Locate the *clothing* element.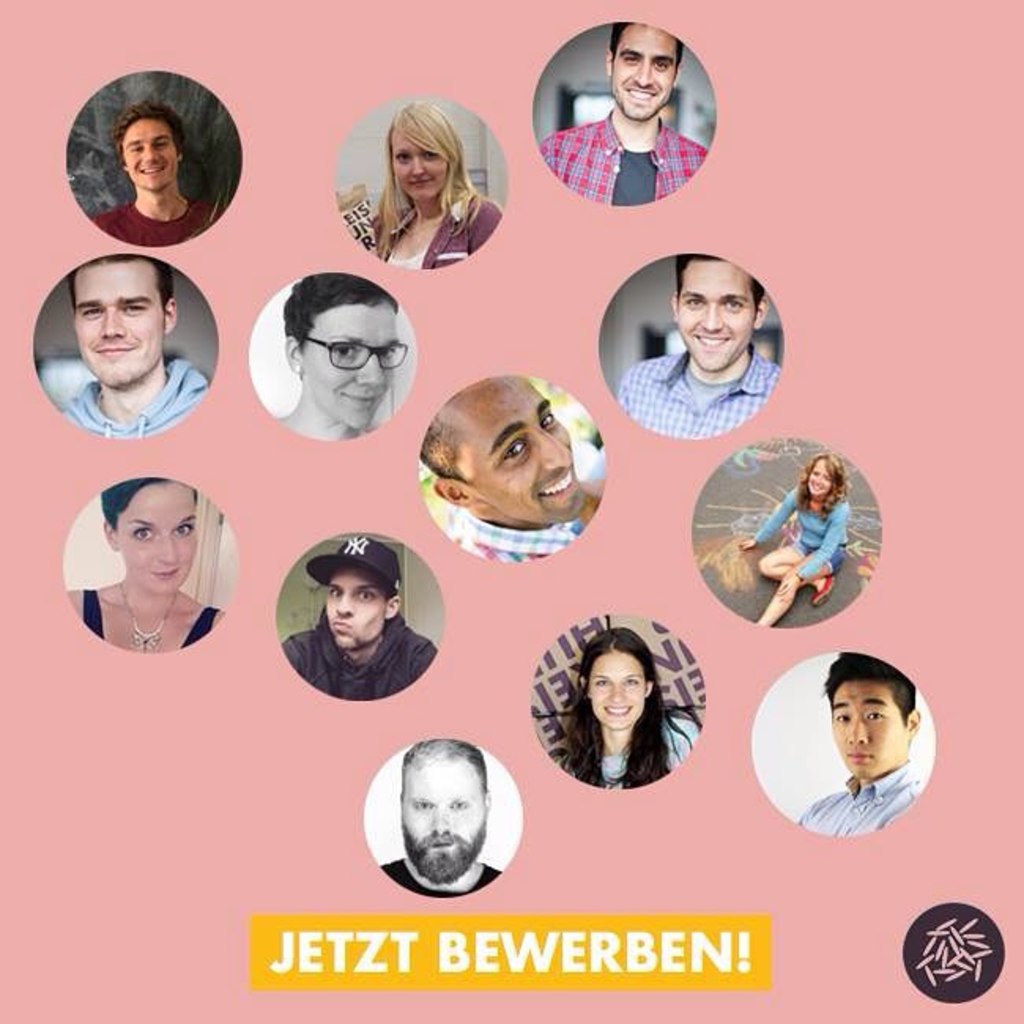
Element bbox: Rect(88, 200, 213, 243).
